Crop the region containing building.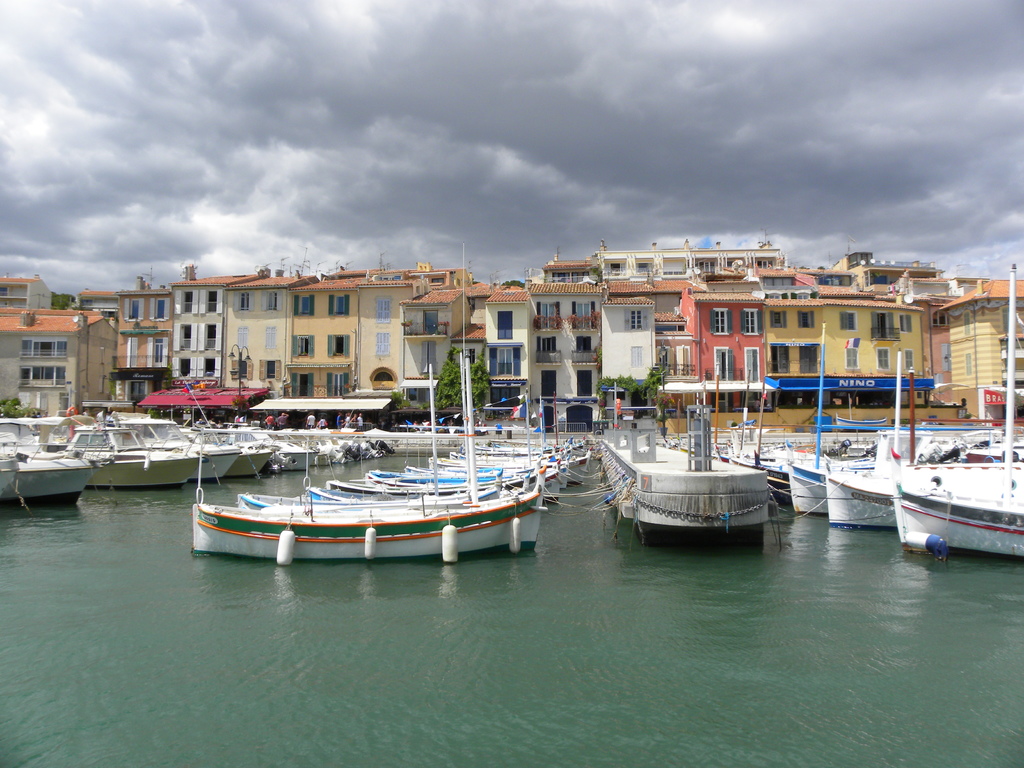
Crop region: box=[1, 274, 52, 312].
